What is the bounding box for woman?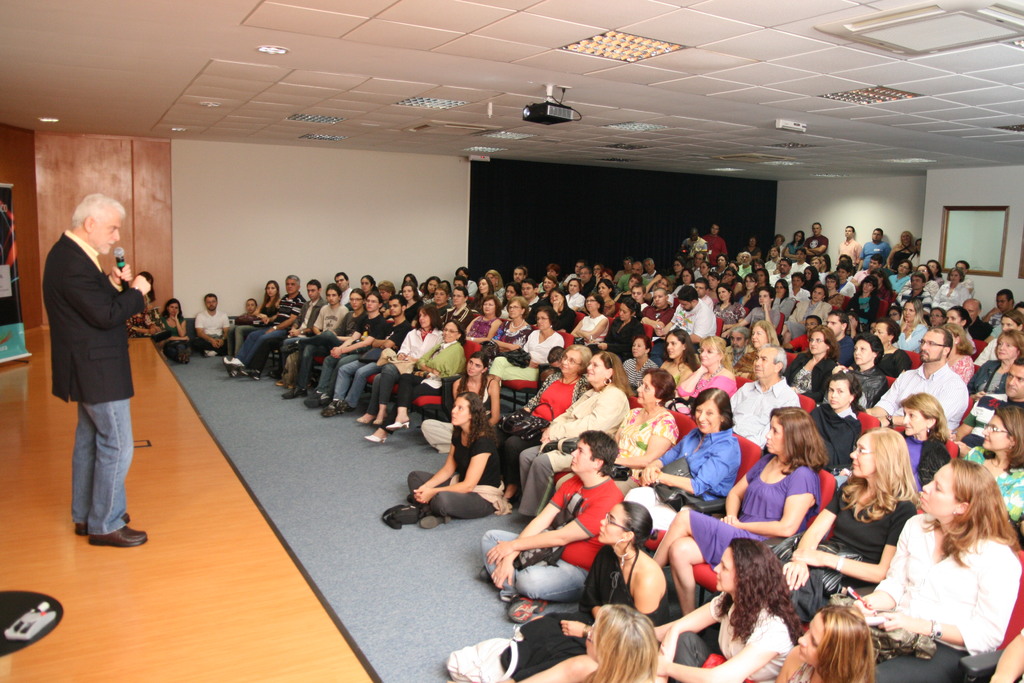
772, 281, 787, 327.
